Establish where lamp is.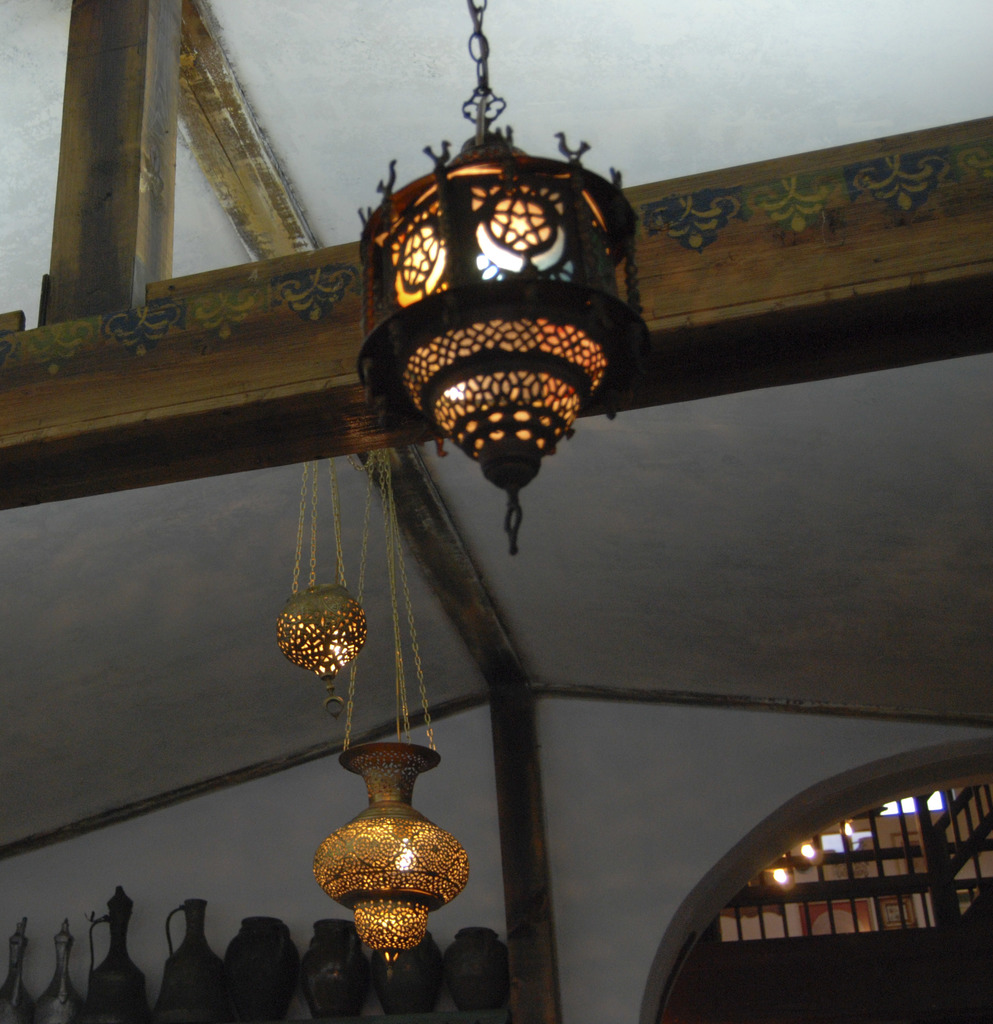
Established at <bbox>313, 445, 469, 982</bbox>.
